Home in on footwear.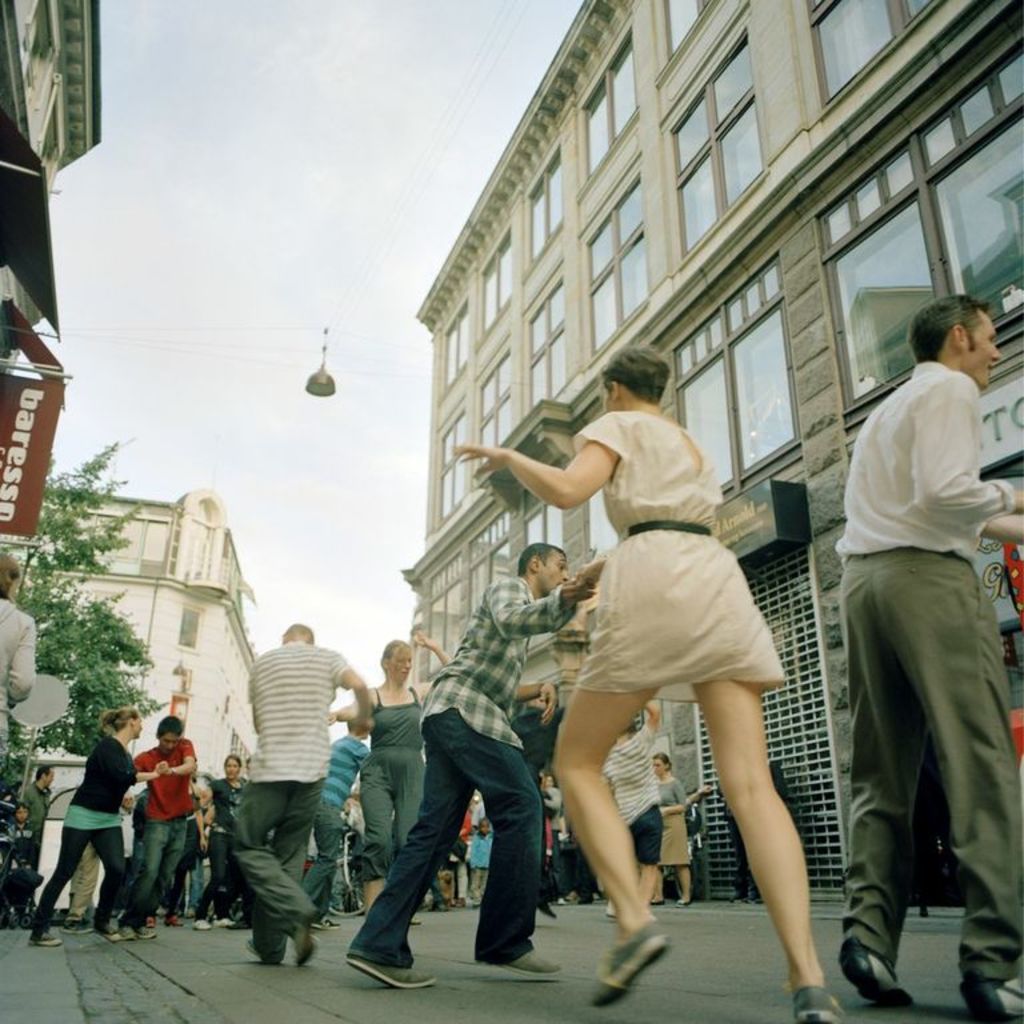
Homed in at bbox=(591, 925, 667, 1016).
